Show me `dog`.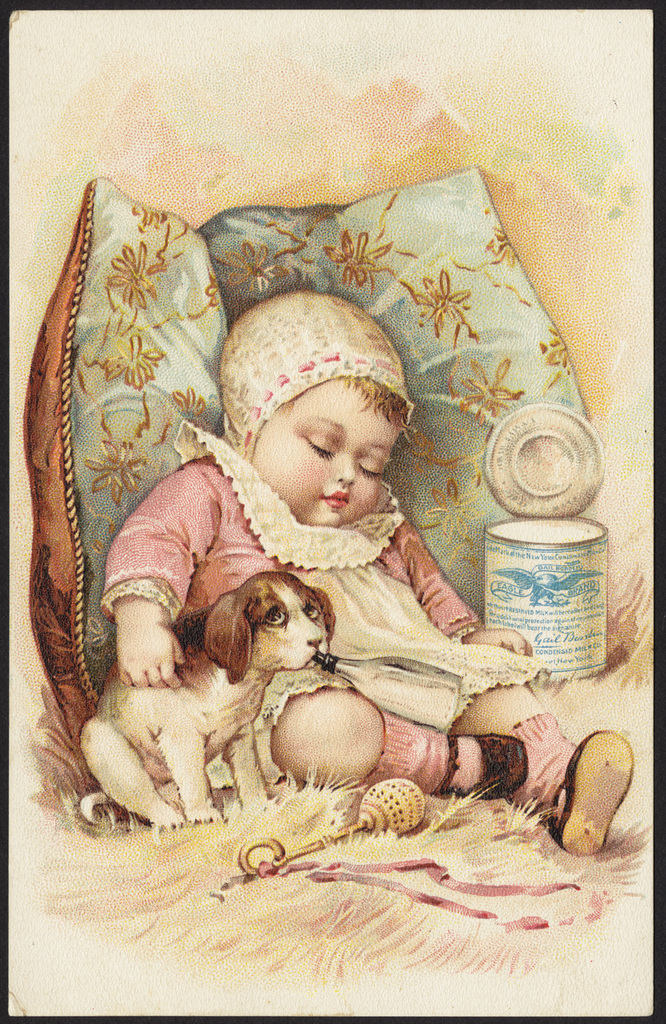
`dog` is here: bbox(79, 573, 337, 833).
